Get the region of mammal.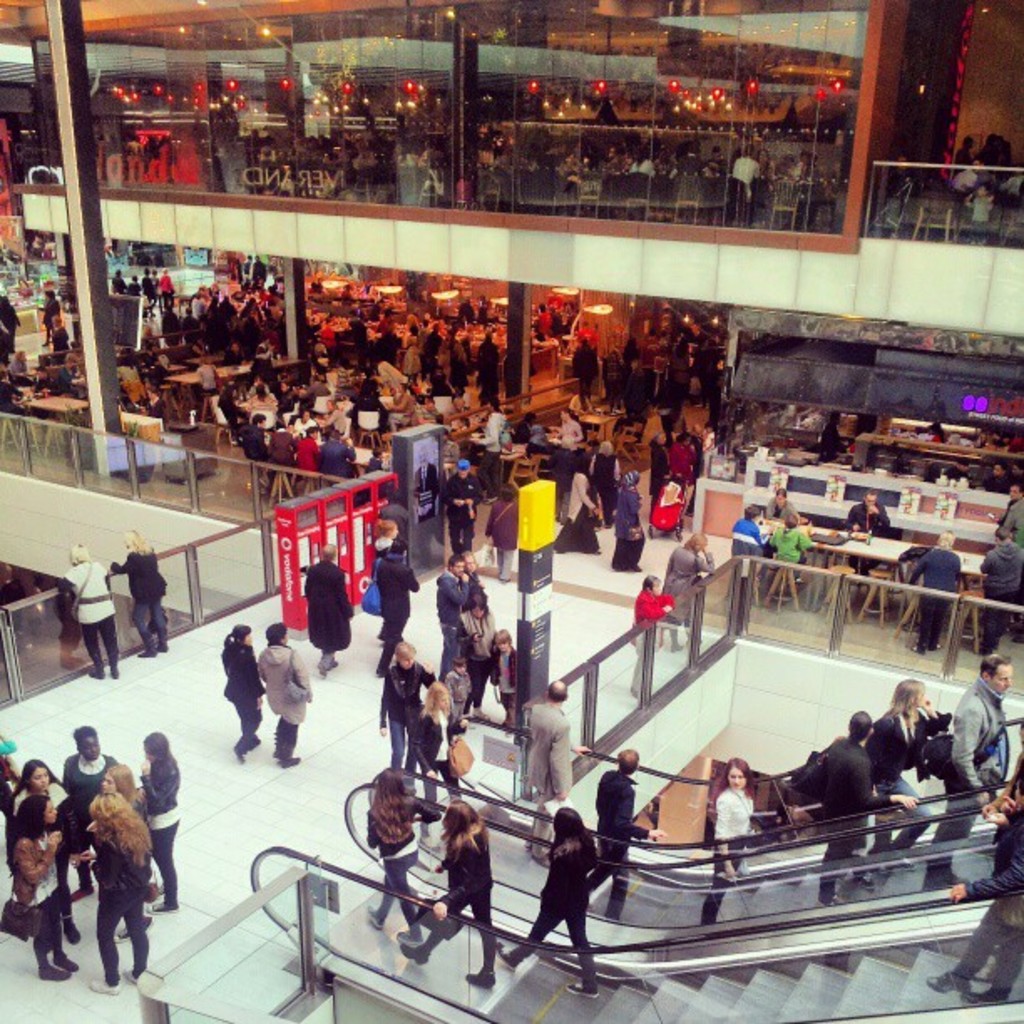
(694, 751, 750, 929).
